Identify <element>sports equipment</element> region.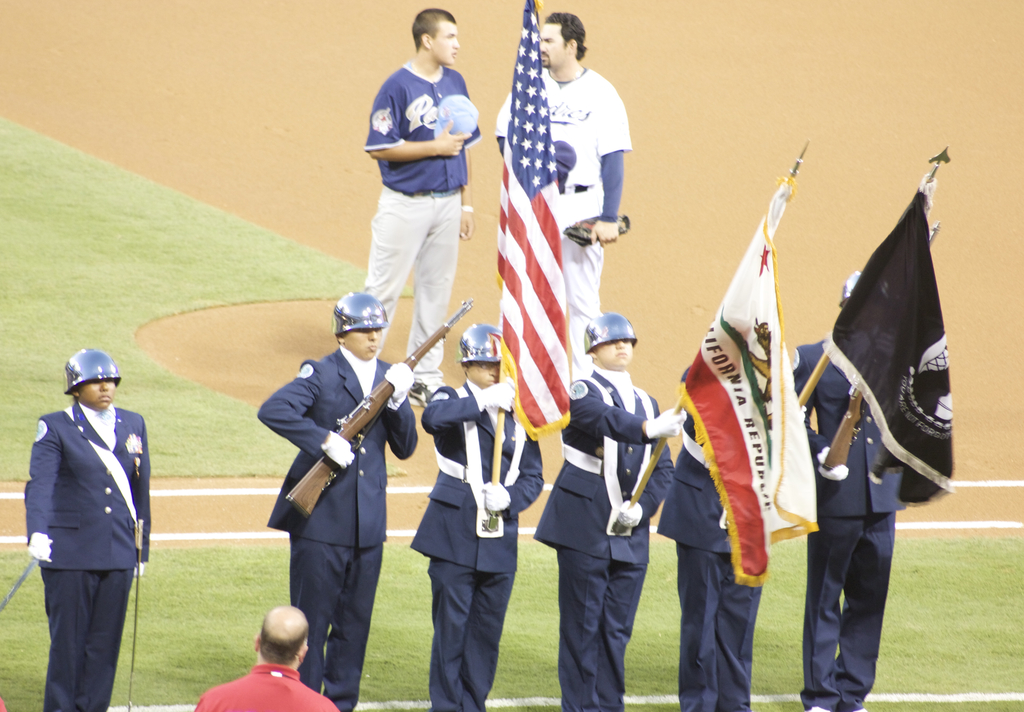
Region: x1=564 y1=213 x2=630 y2=246.
